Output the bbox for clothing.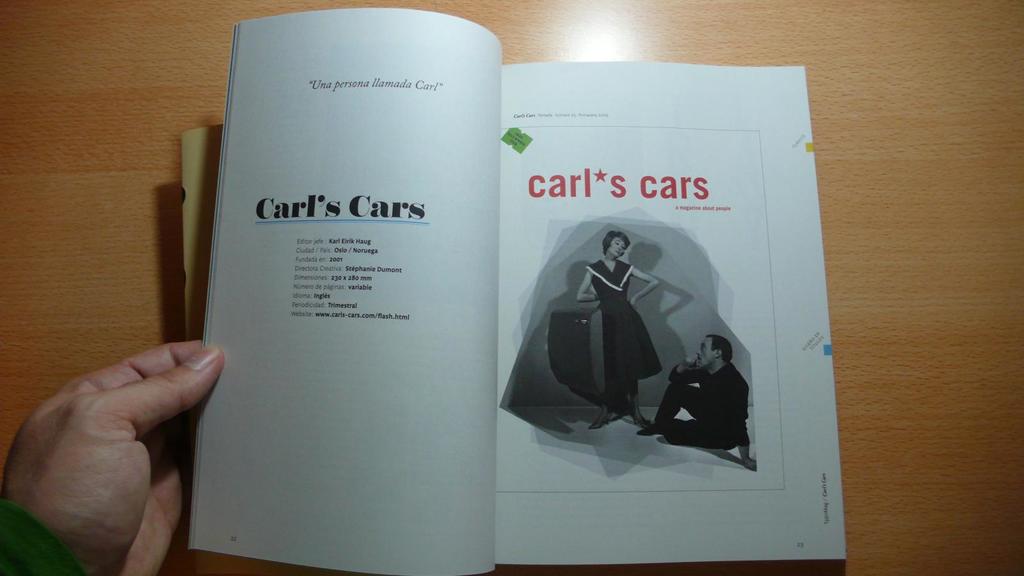
detection(593, 261, 665, 377).
